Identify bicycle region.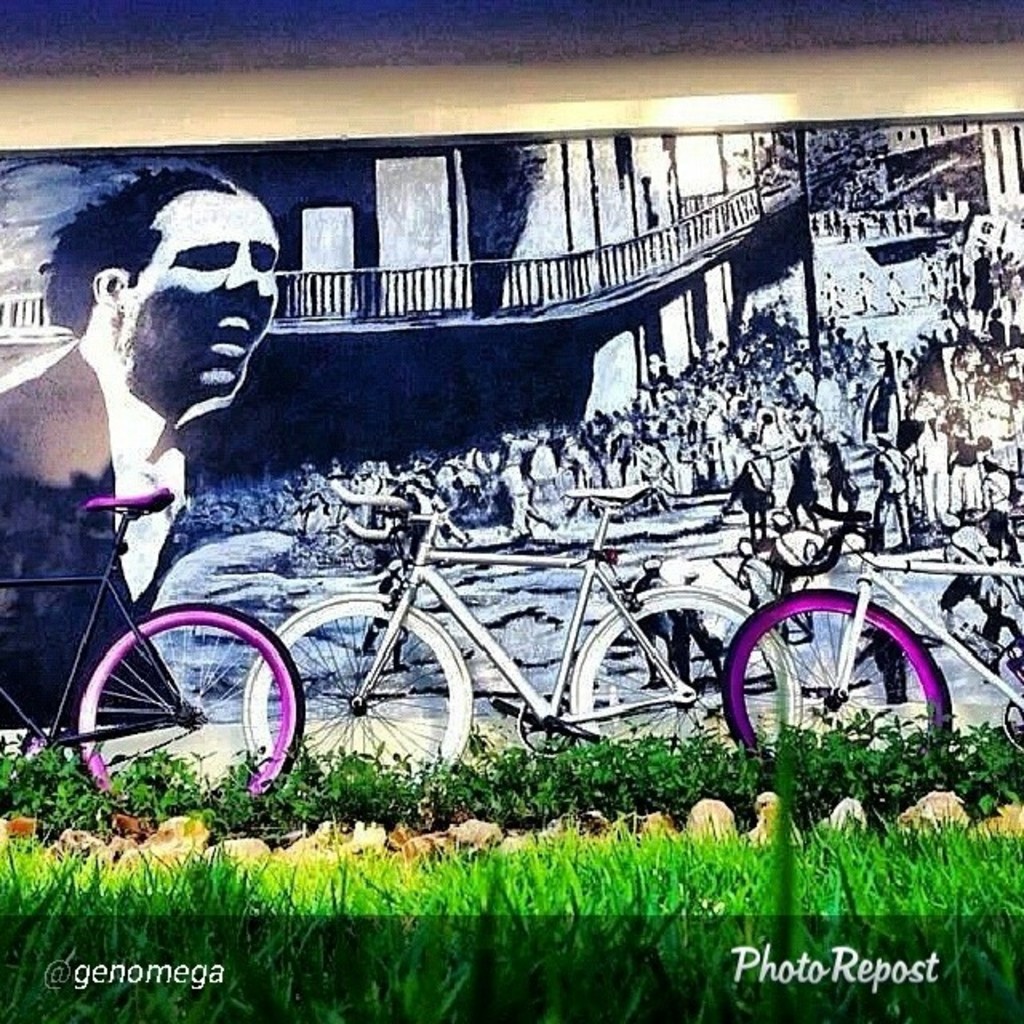
Region: left=238, top=477, right=800, bottom=811.
